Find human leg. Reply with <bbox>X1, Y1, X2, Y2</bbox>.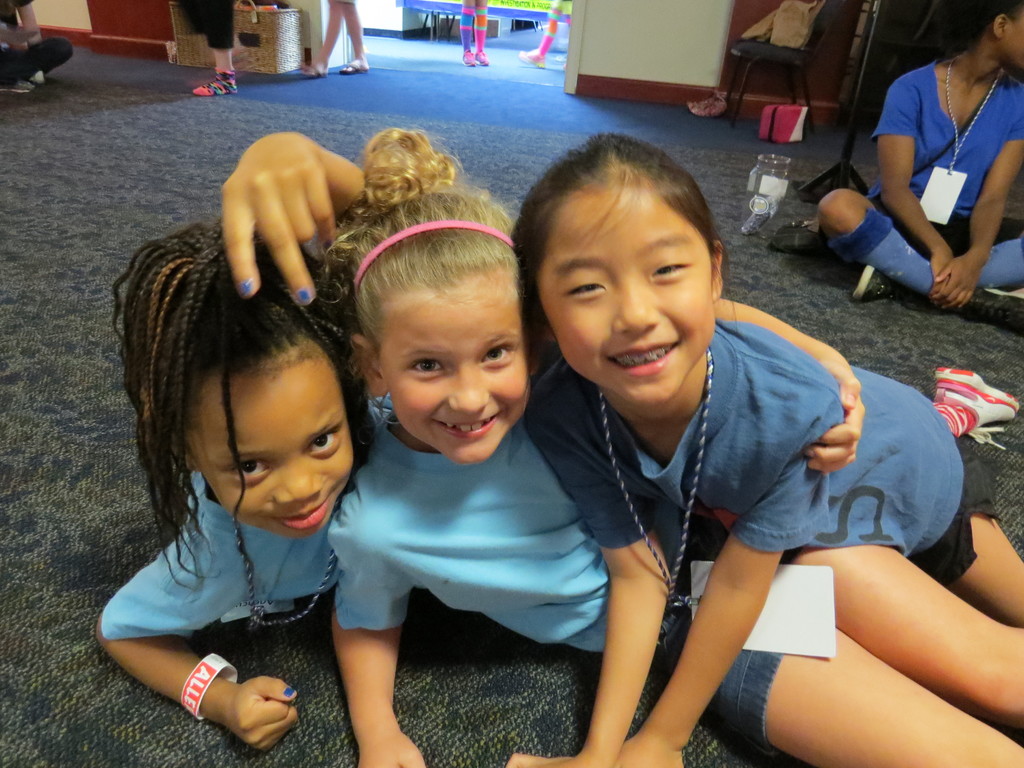
<bbox>518, 0, 566, 70</bbox>.
